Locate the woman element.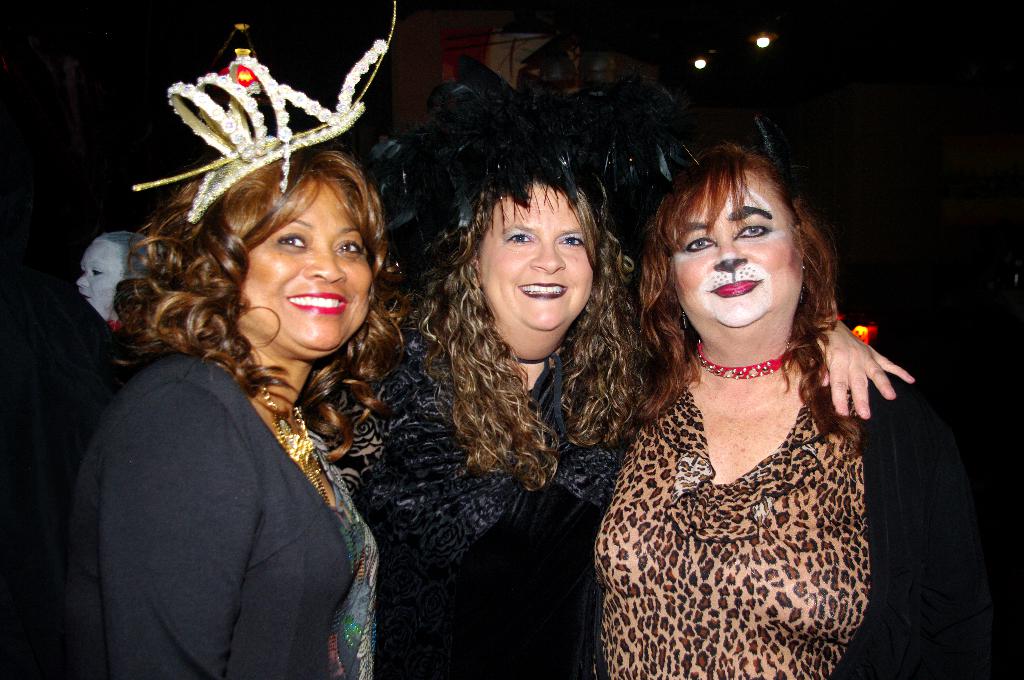
Element bbox: [285,146,914,679].
